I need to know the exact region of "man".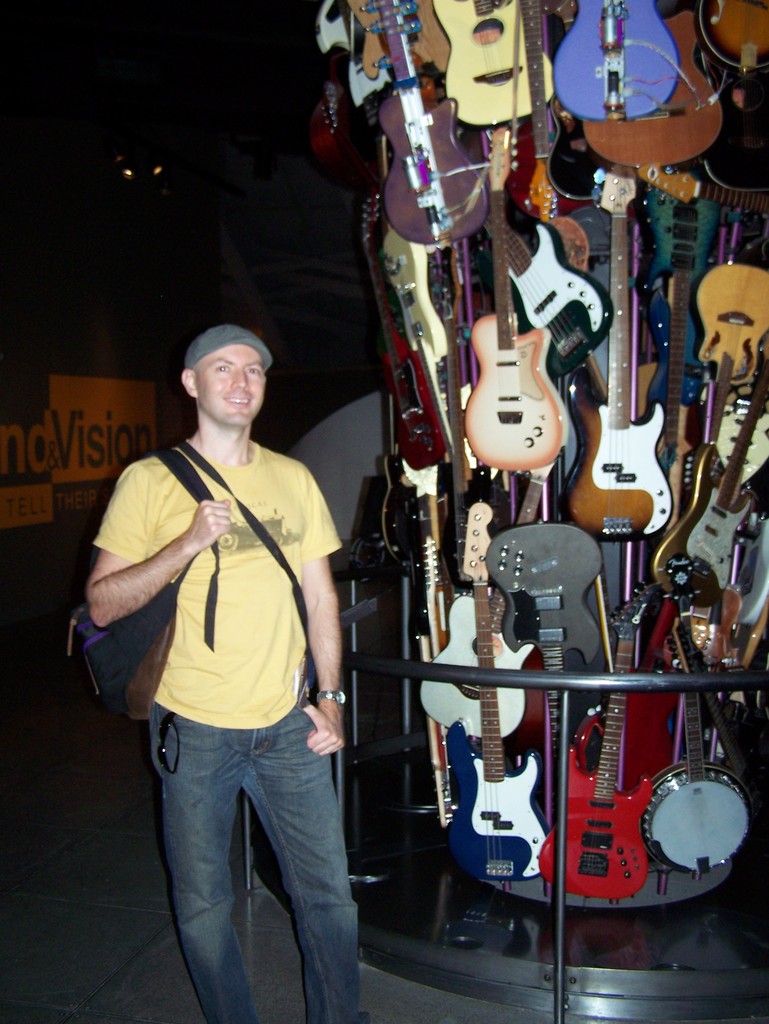
Region: {"left": 79, "top": 298, "right": 384, "bottom": 1016}.
